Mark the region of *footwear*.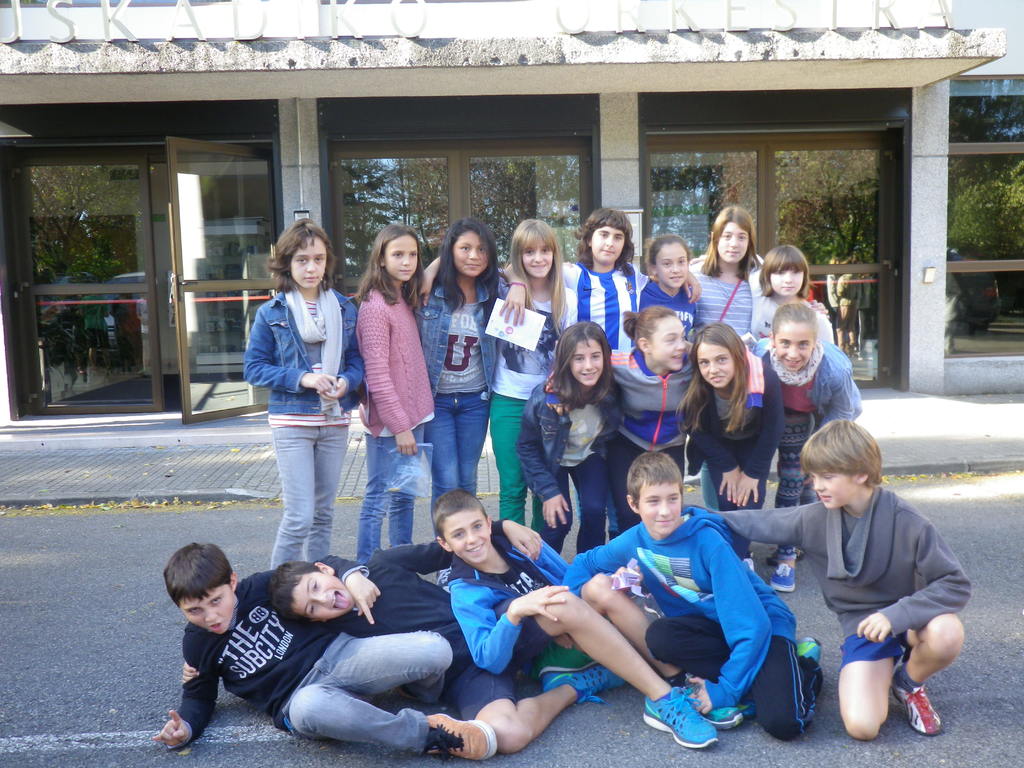
Region: [793, 634, 823, 666].
